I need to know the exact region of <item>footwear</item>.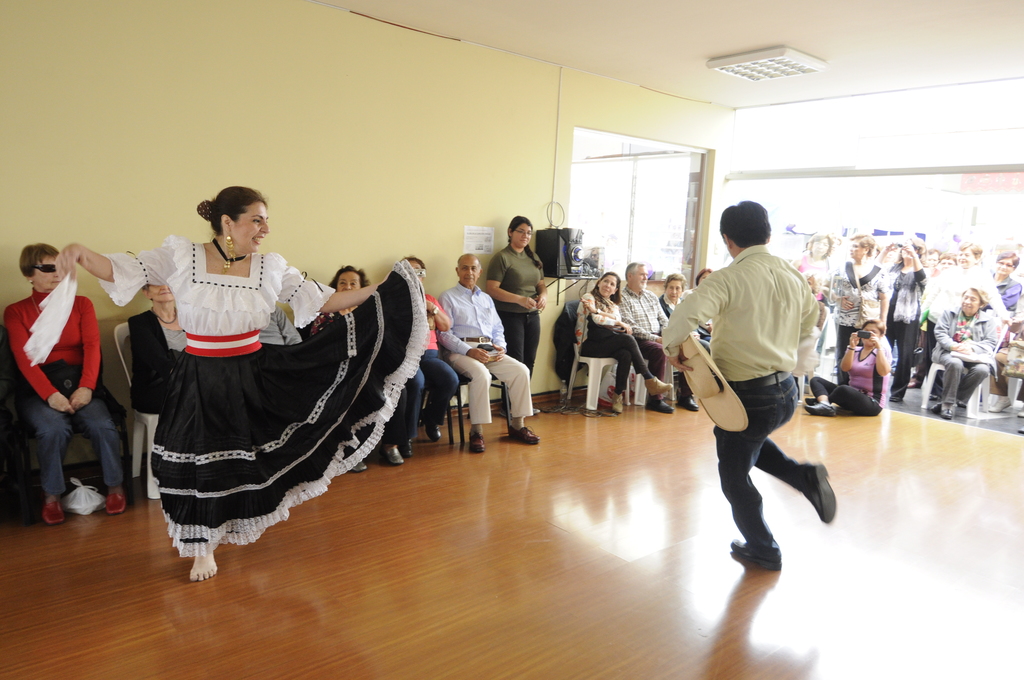
Region: BBox(42, 499, 67, 524).
